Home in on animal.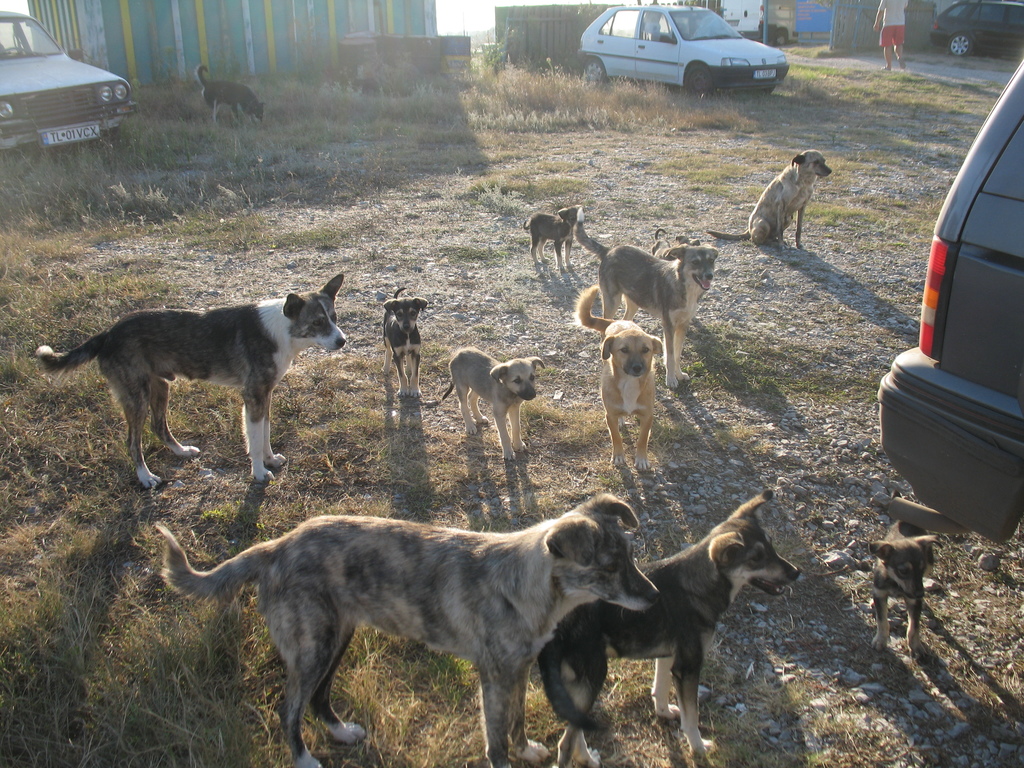
Homed in at <bbox>571, 204, 726, 388</bbox>.
